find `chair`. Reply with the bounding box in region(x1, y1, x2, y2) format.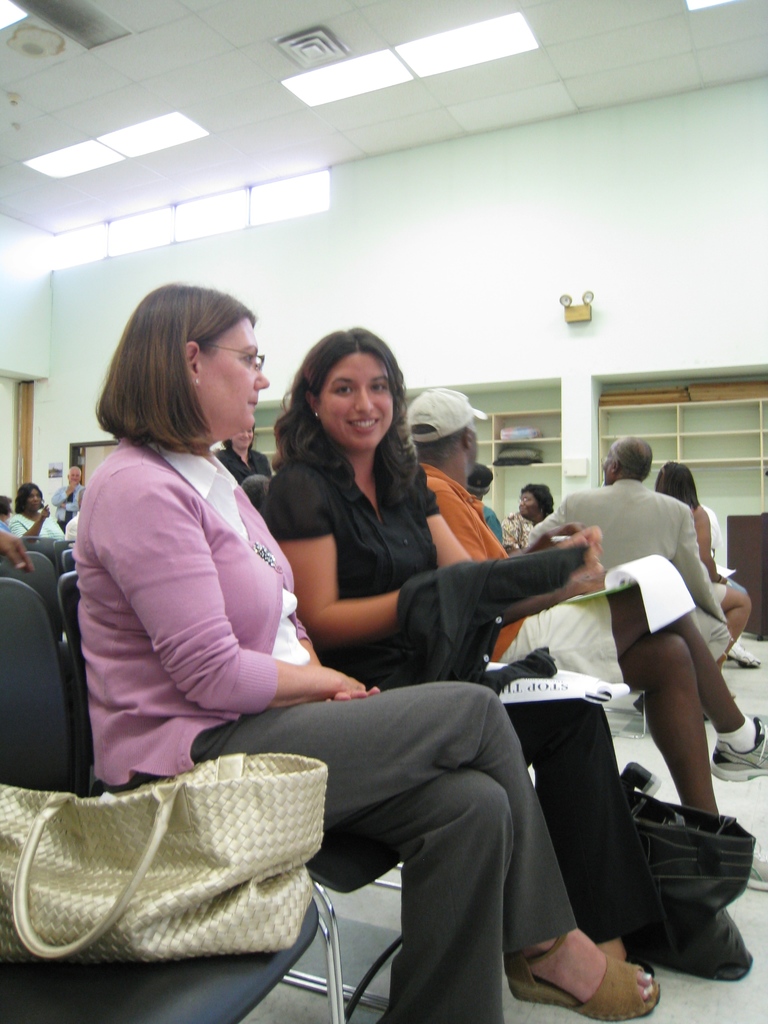
region(60, 540, 81, 602).
